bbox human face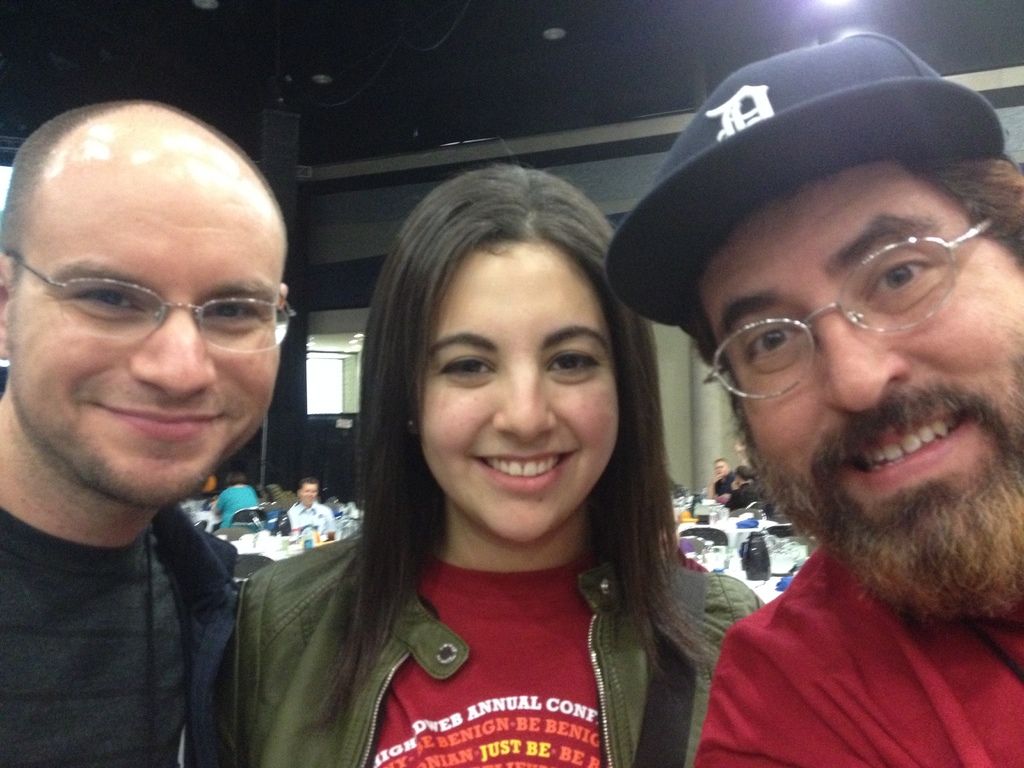
left=9, top=170, right=284, bottom=500
